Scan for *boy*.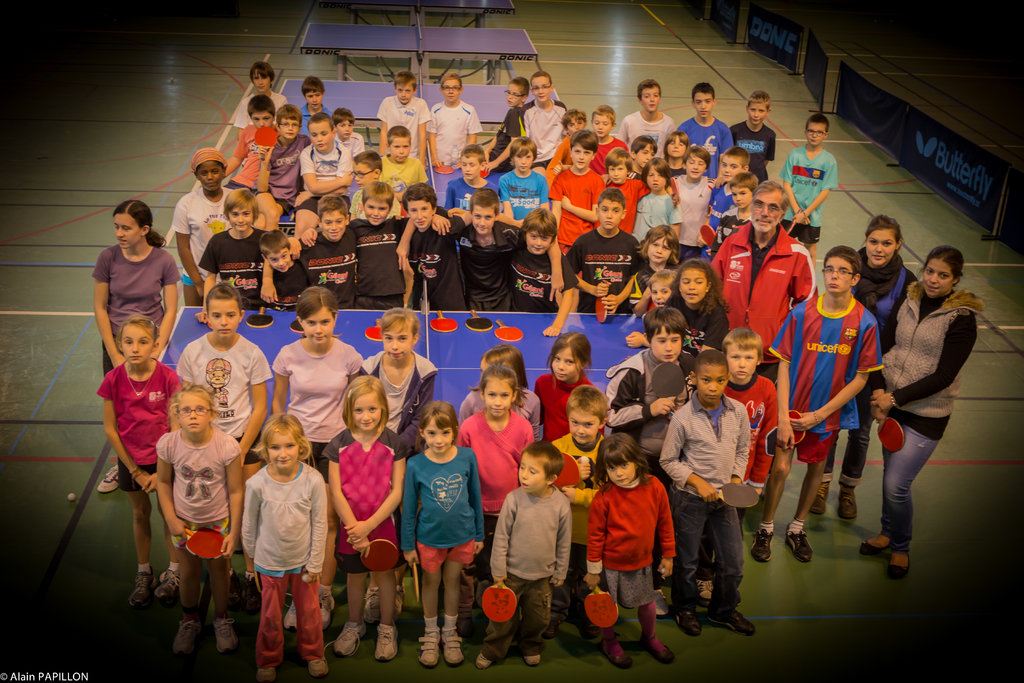
Scan result: box=[222, 94, 280, 190].
